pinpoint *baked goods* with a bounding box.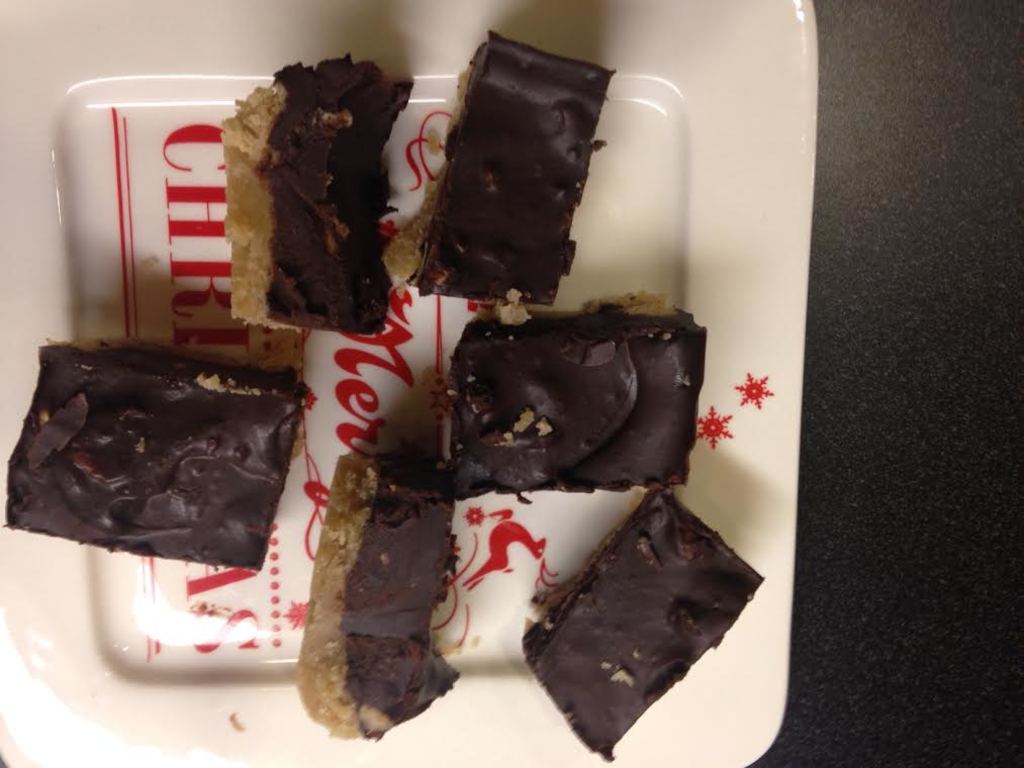
518 496 766 764.
